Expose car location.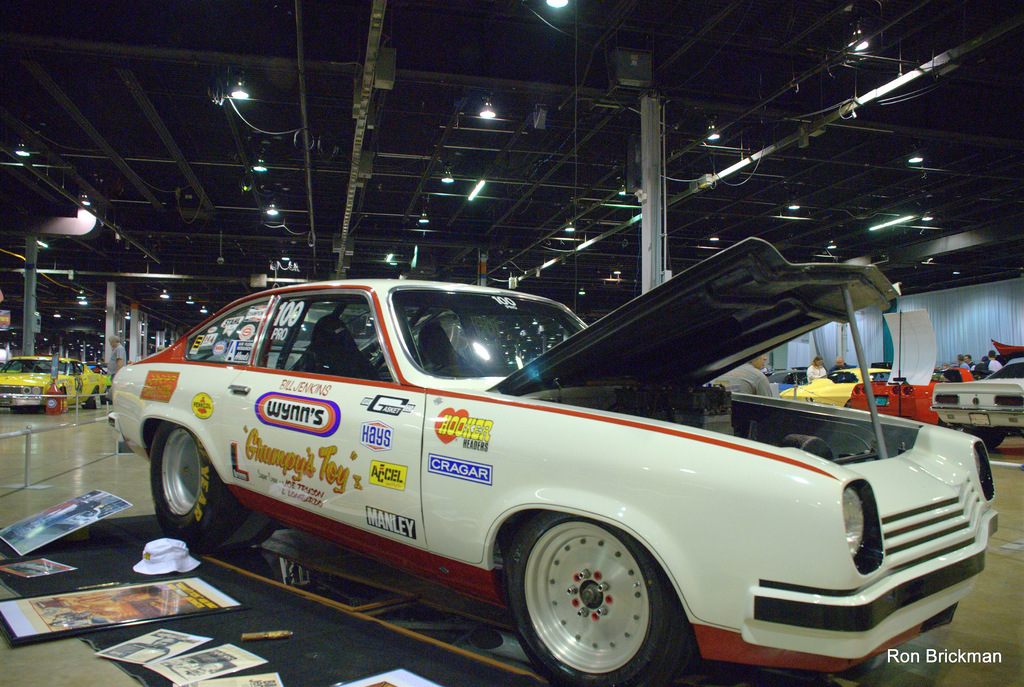
Exposed at box=[932, 355, 1023, 449].
